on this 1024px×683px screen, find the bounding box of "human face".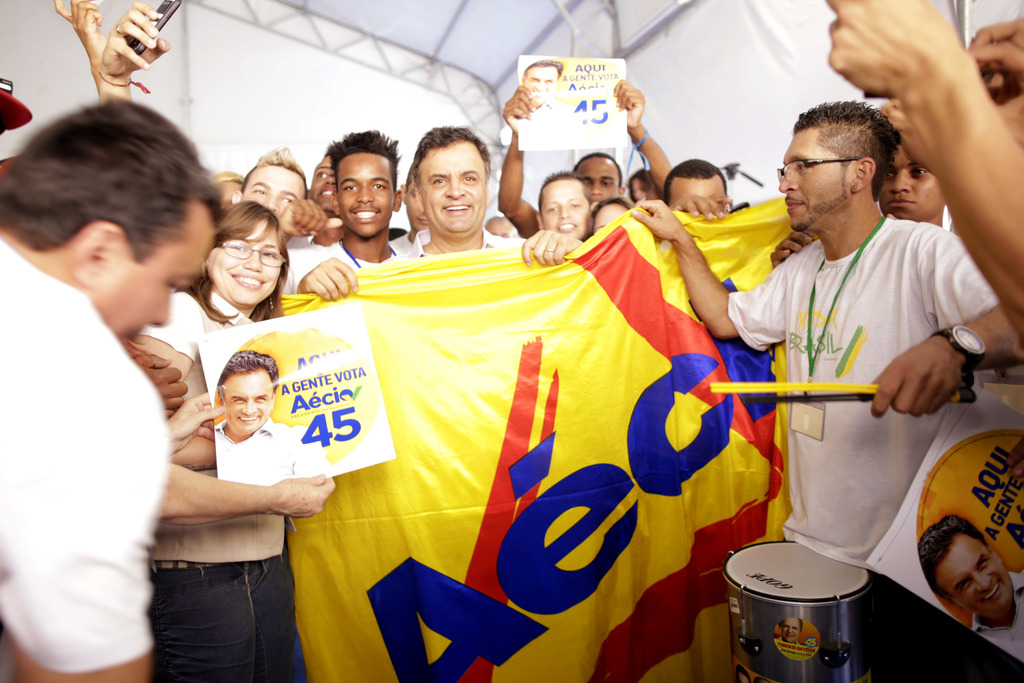
Bounding box: locate(628, 173, 648, 201).
